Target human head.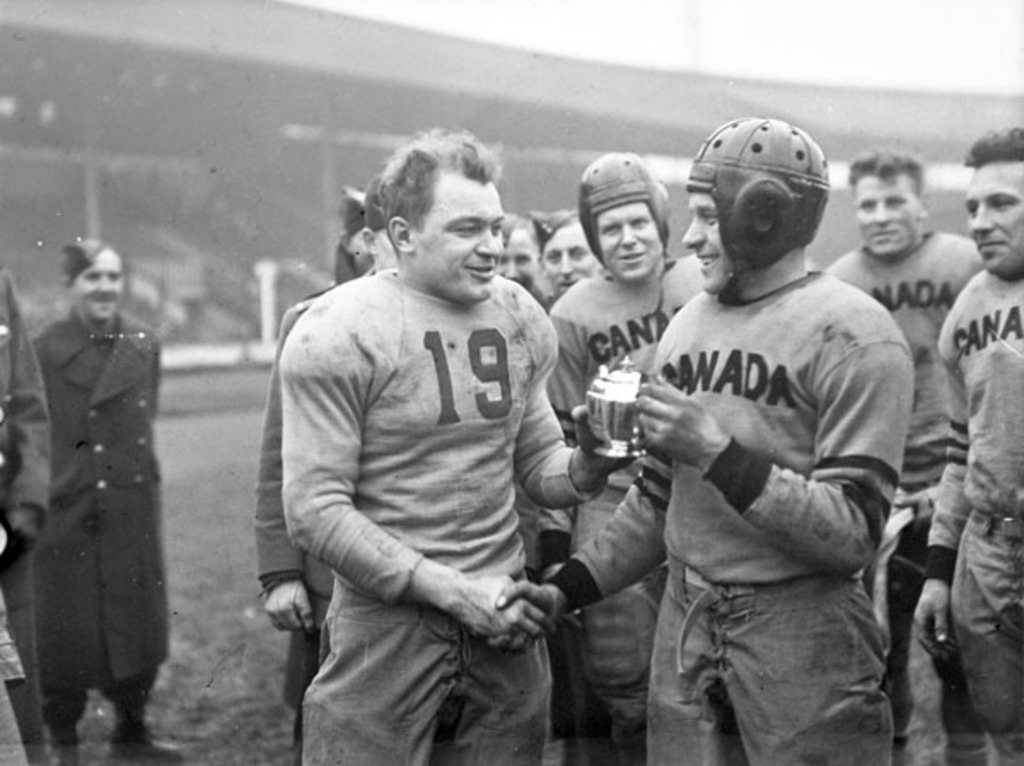
Target region: {"x1": 364, "y1": 176, "x2": 398, "y2": 261}.
